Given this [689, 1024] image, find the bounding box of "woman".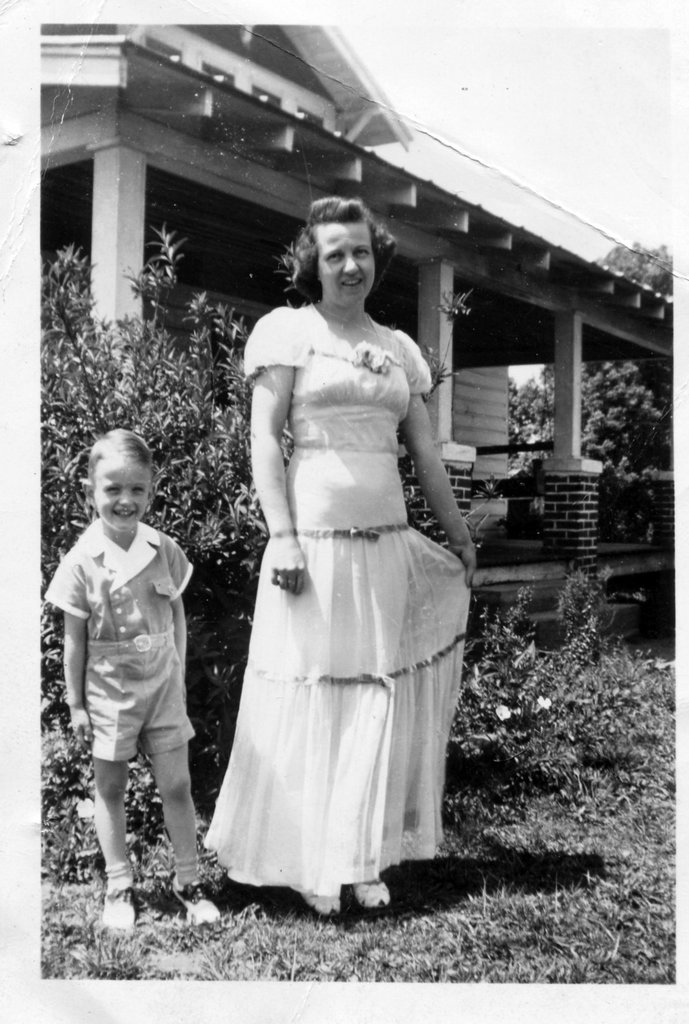
<bbox>196, 215, 490, 925</bbox>.
